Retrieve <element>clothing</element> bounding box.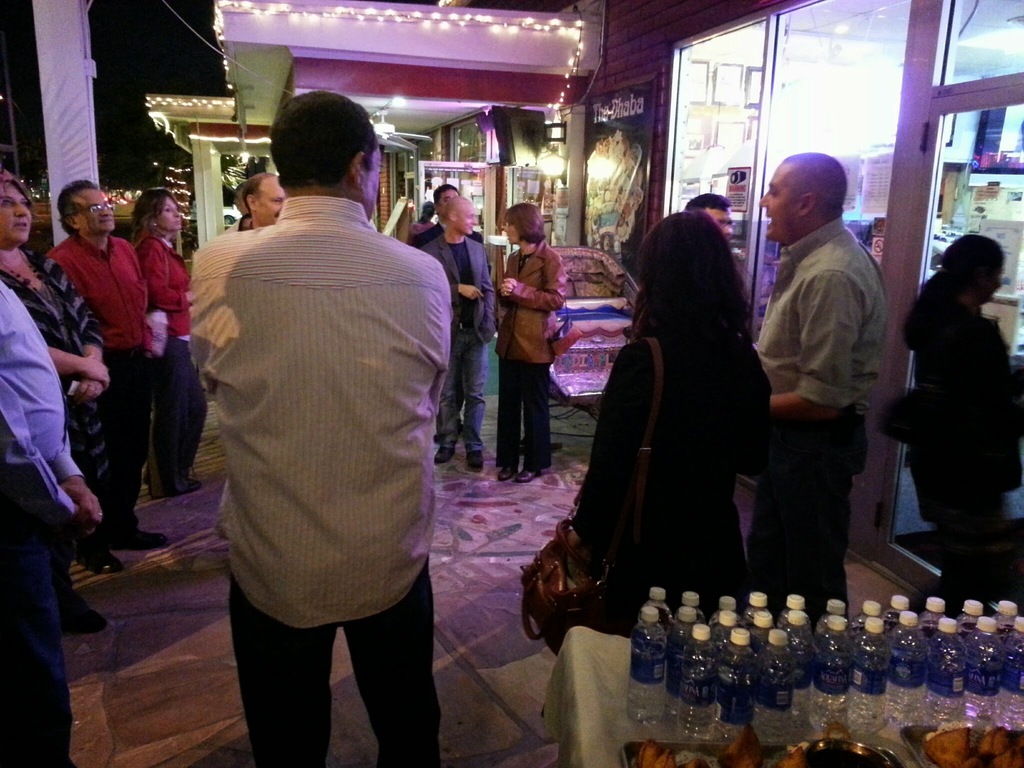
Bounding box: crop(147, 332, 214, 495).
